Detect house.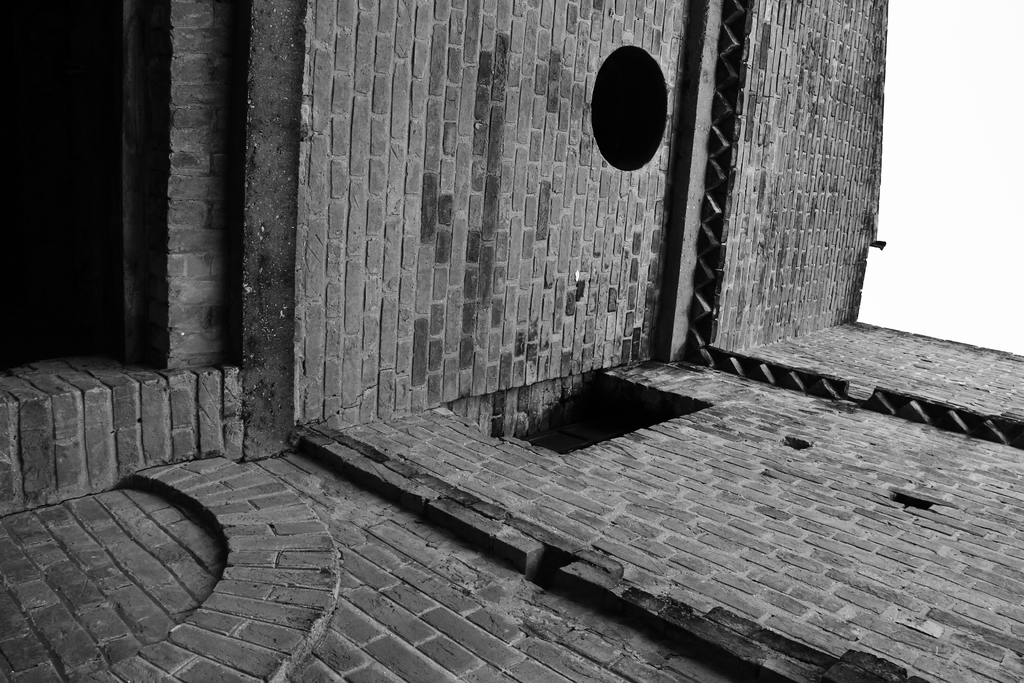
Detected at (x1=0, y1=5, x2=1023, y2=682).
